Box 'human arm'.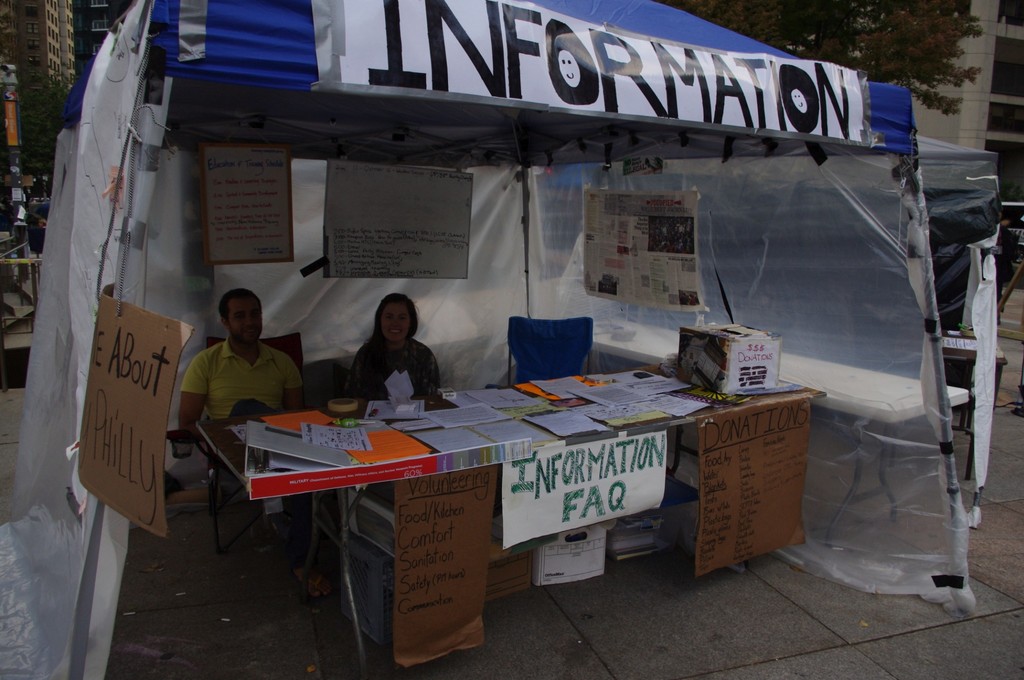
<region>424, 355, 444, 401</region>.
